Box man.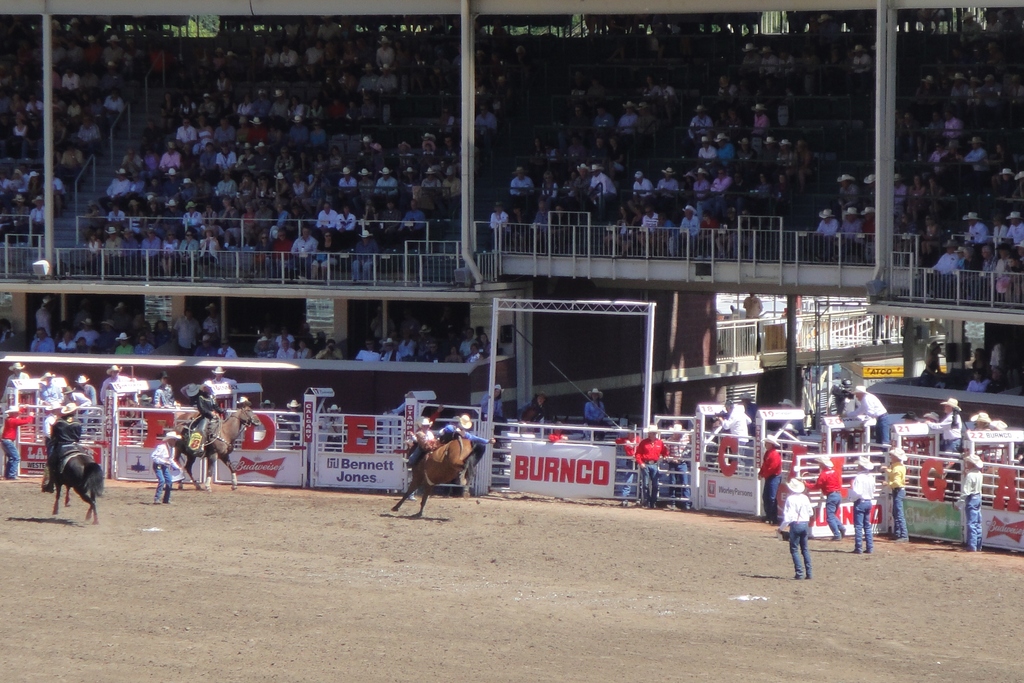
[158, 142, 180, 169].
